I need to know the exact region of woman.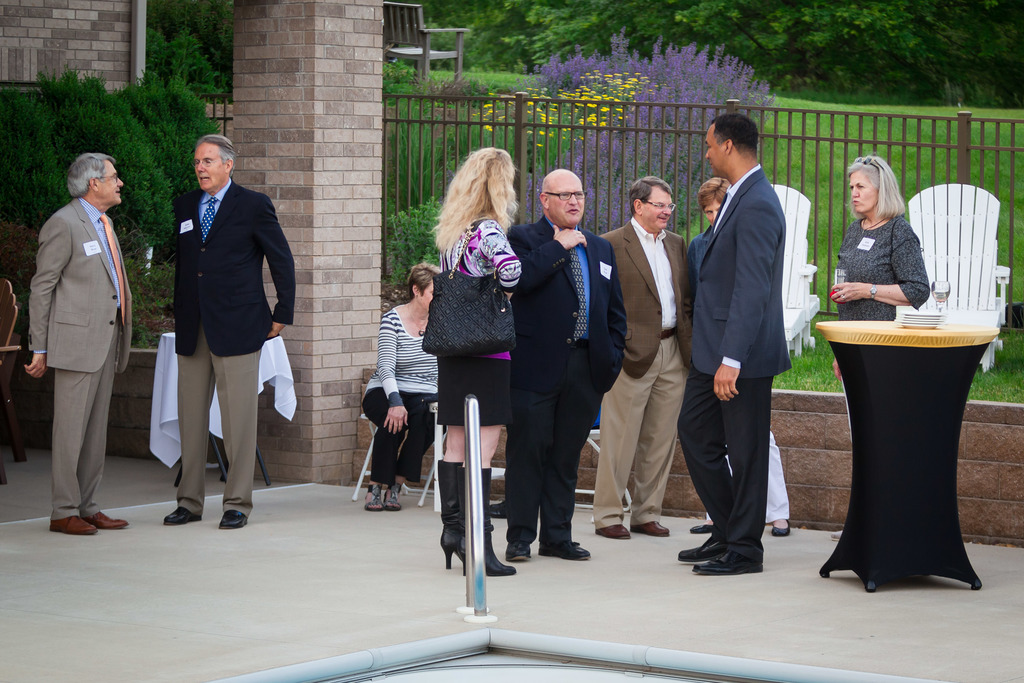
Region: detection(820, 158, 933, 456).
